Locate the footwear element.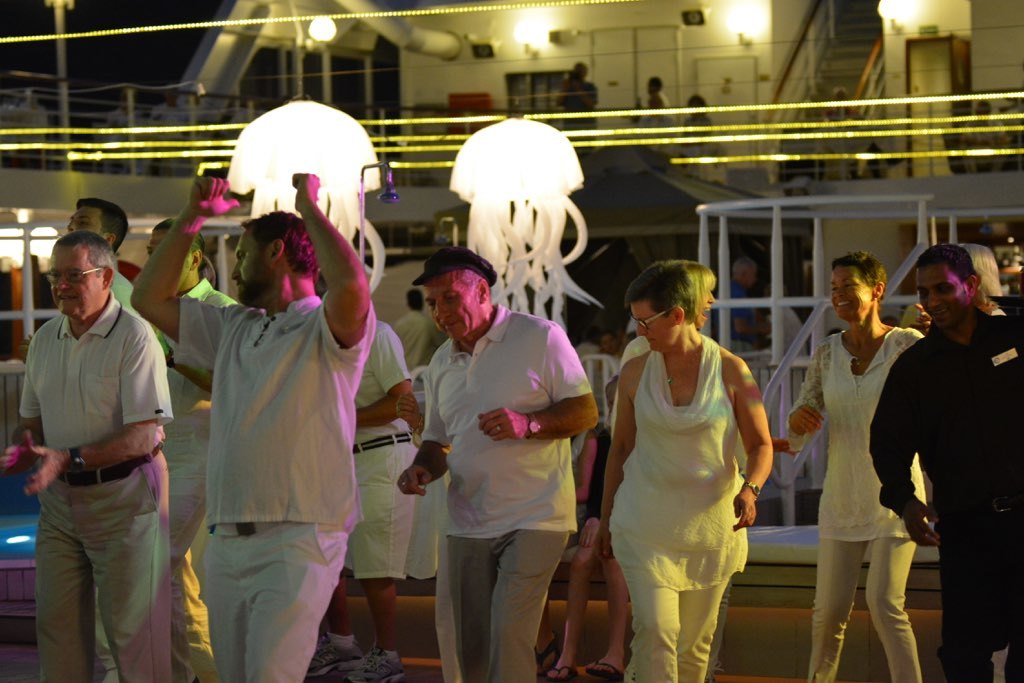
Element bbox: bbox(347, 637, 407, 682).
